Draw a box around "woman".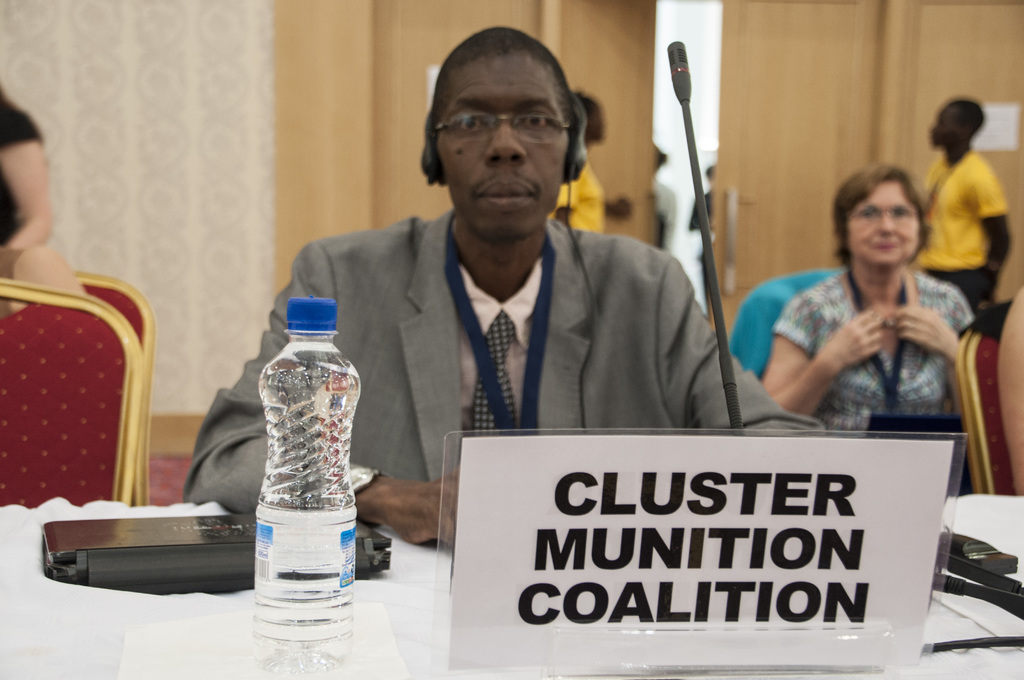
(left=760, top=165, right=972, bottom=442).
